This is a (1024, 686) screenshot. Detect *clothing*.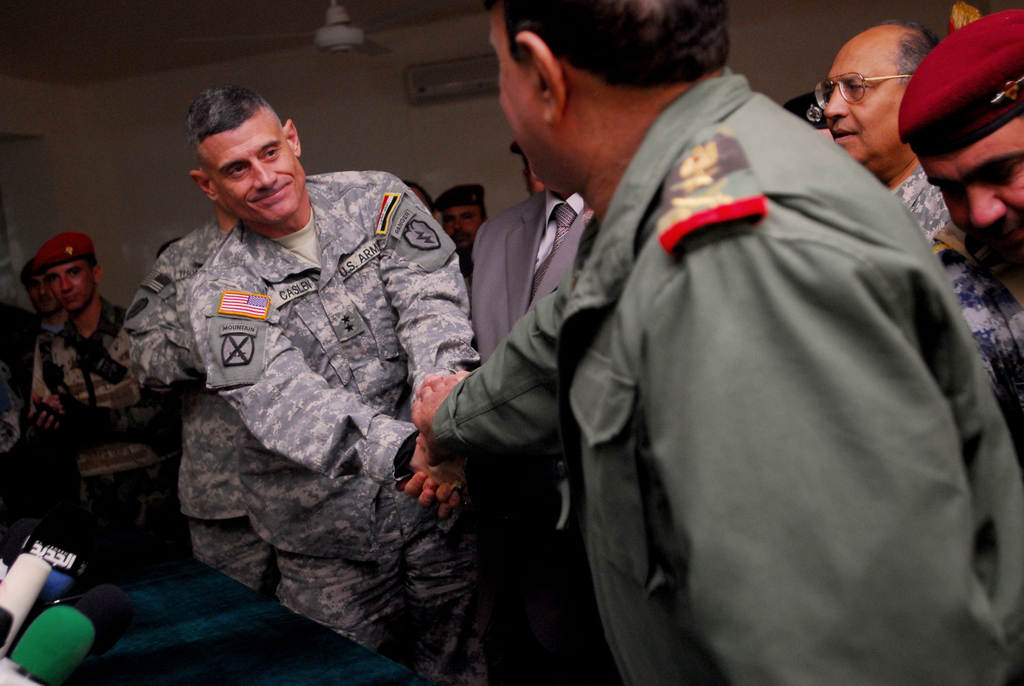
30 293 149 516.
